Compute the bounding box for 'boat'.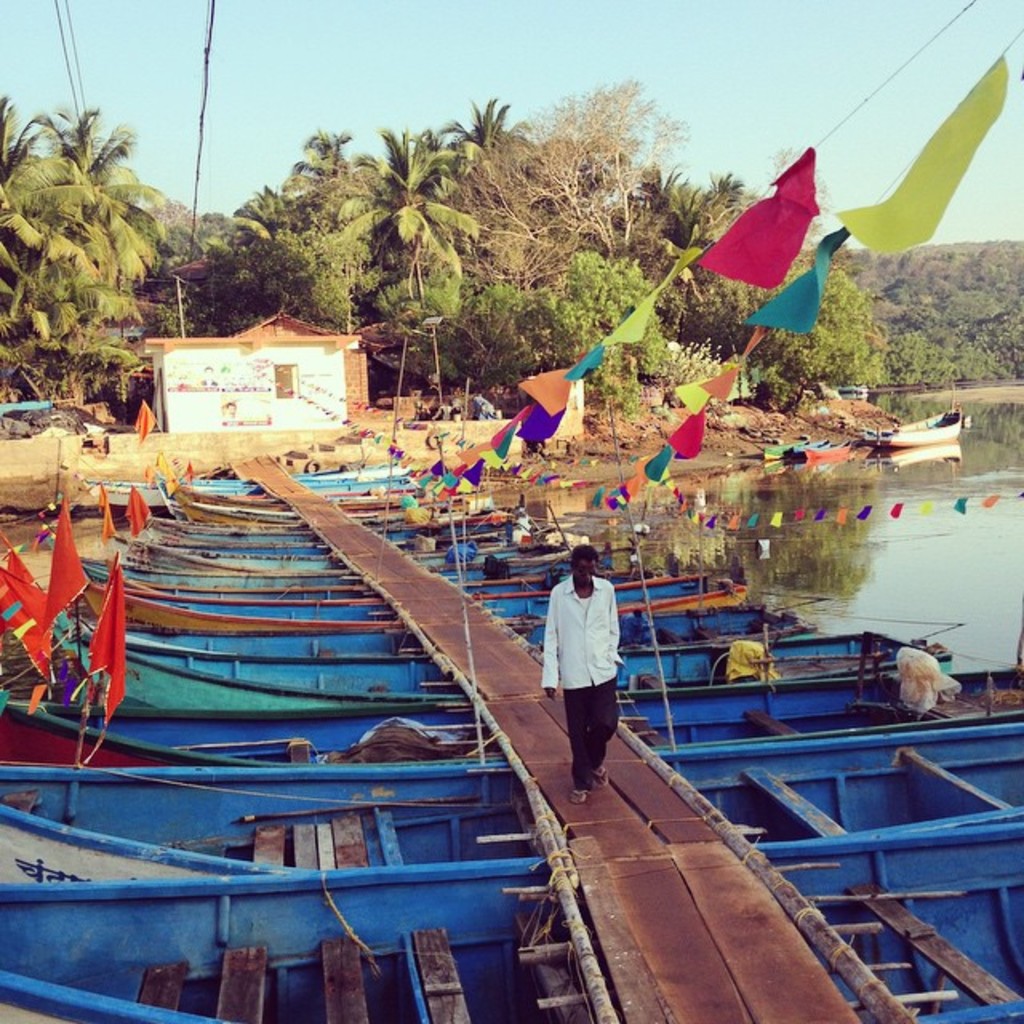
detection(58, 458, 419, 504).
